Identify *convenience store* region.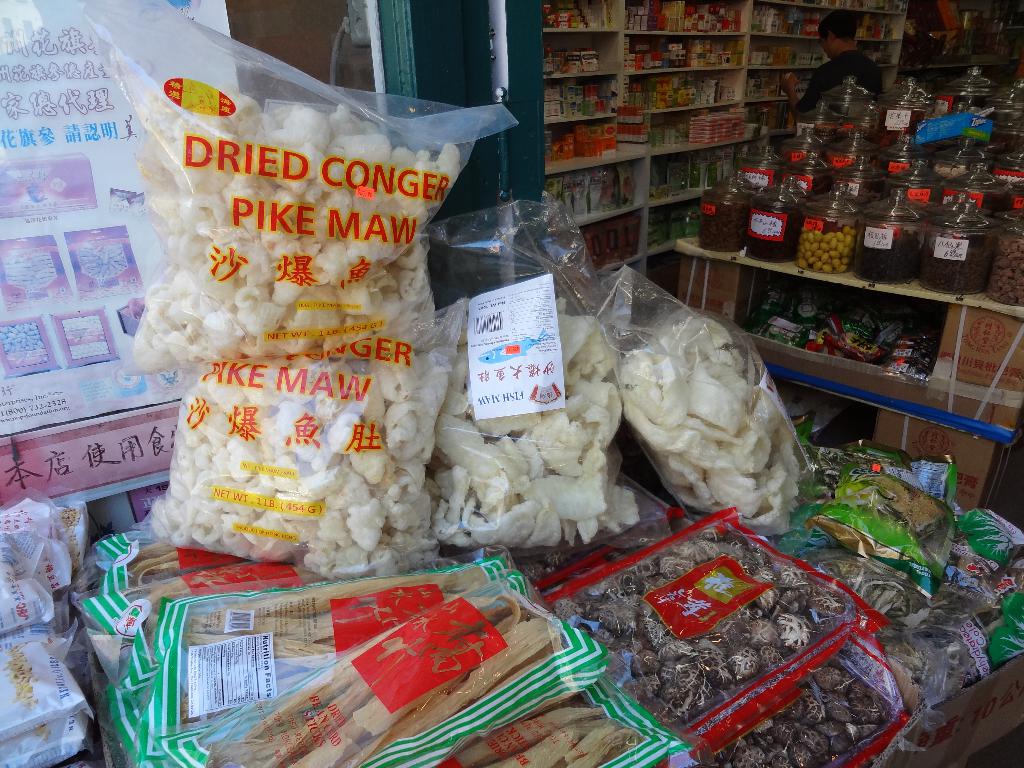
Region: BBox(0, 0, 1023, 767).
